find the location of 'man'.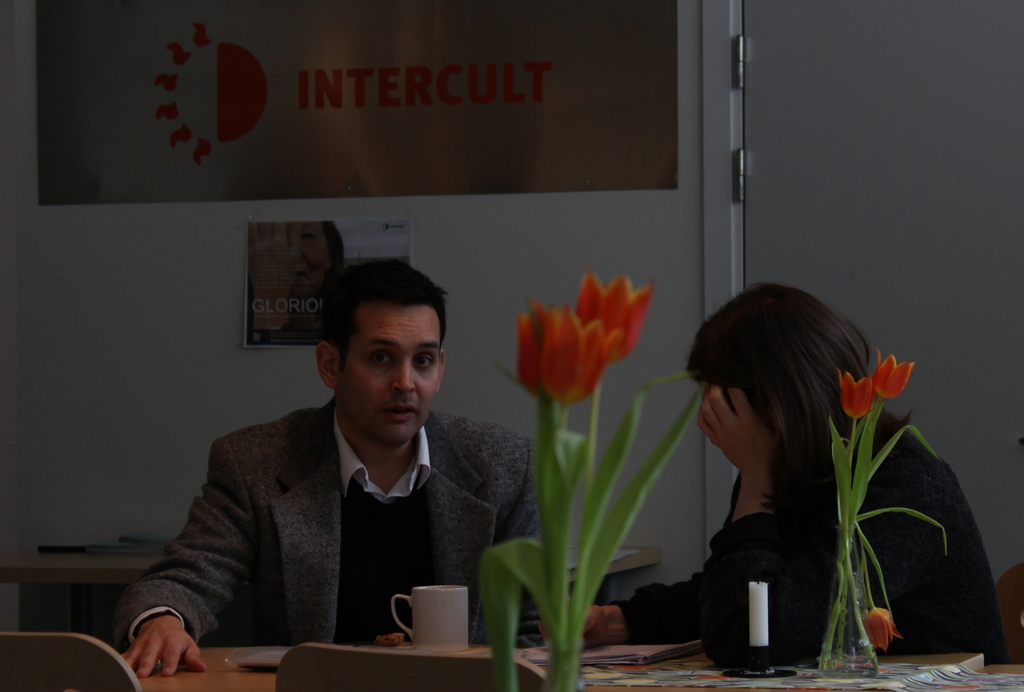
Location: x1=151, y1=273, x2=548, y2=661.
